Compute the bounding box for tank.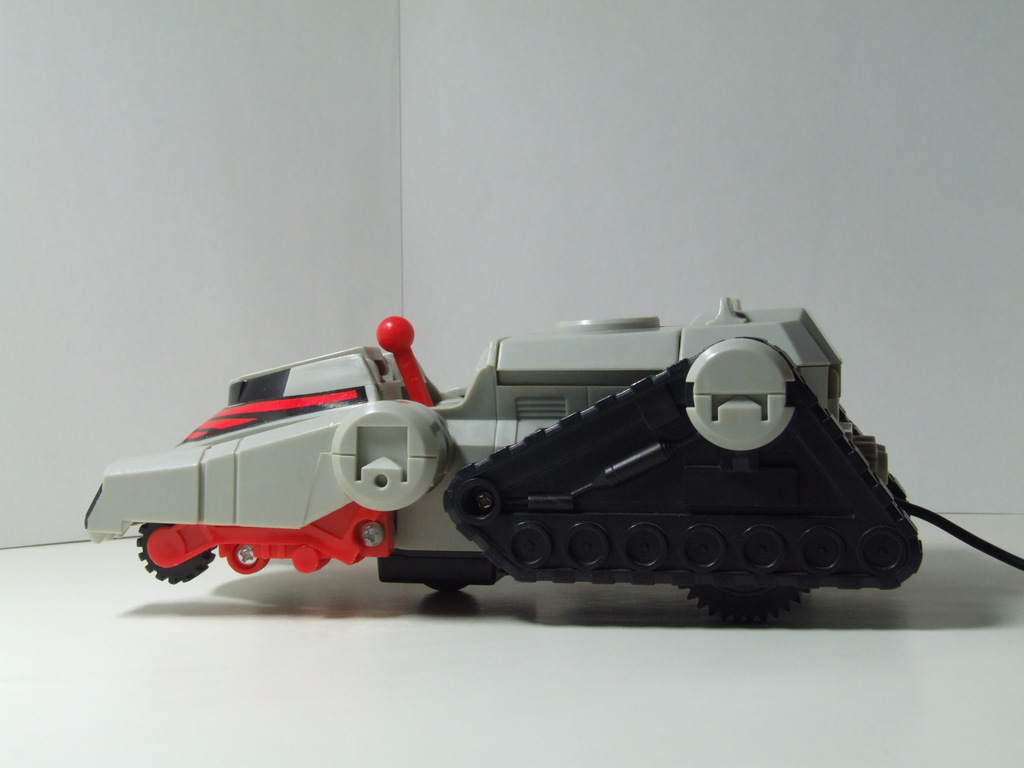
<box>82,298,925,621</box>.
